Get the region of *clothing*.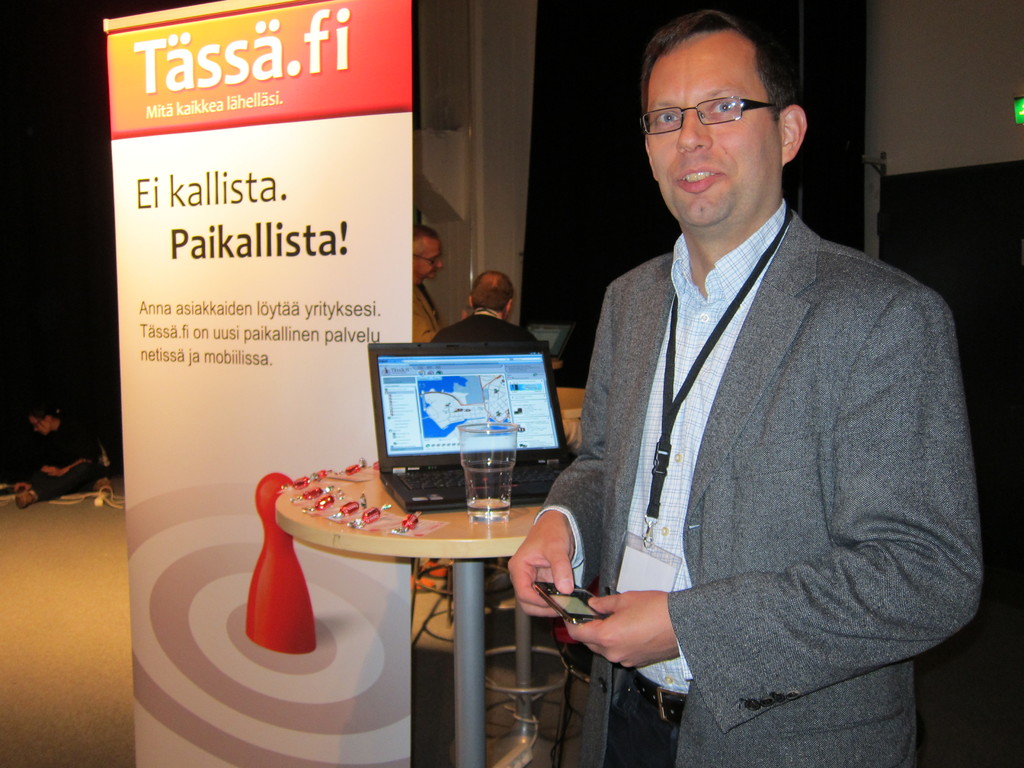
(19,420,98,495).
